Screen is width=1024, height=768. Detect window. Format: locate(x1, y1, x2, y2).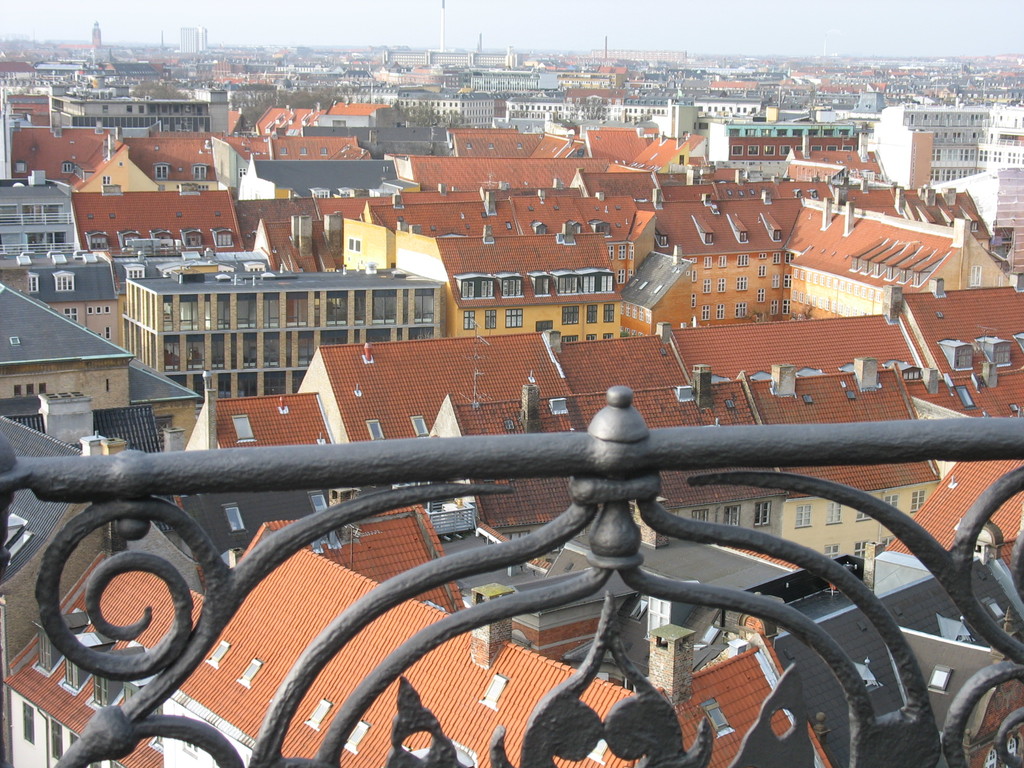
locate(636, 307, 640, 320).
